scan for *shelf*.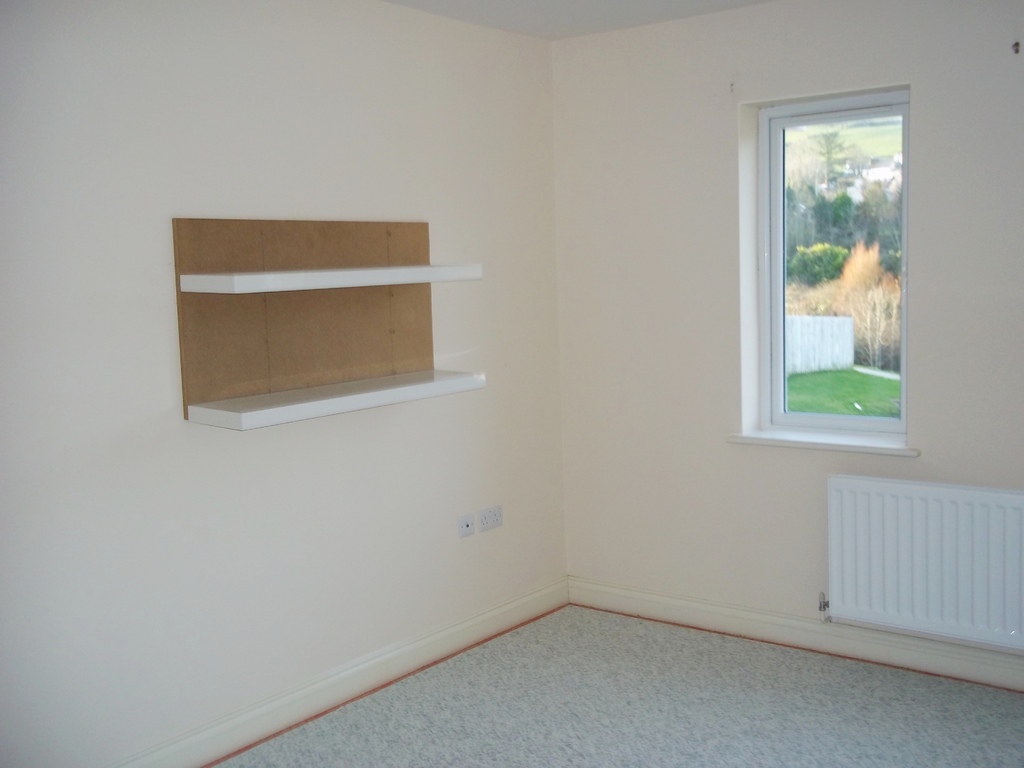
Scan result: bbox=[148, 229, 458, 438].
